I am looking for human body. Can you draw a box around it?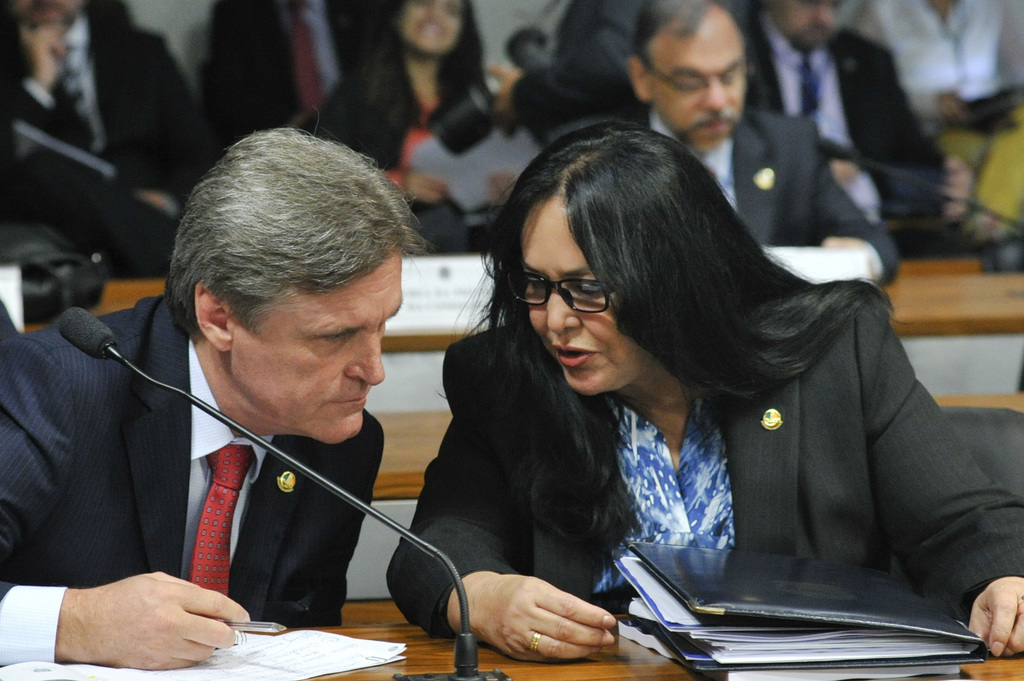
Sure, the bounding box is BBox(316, 0, 517, 264).
